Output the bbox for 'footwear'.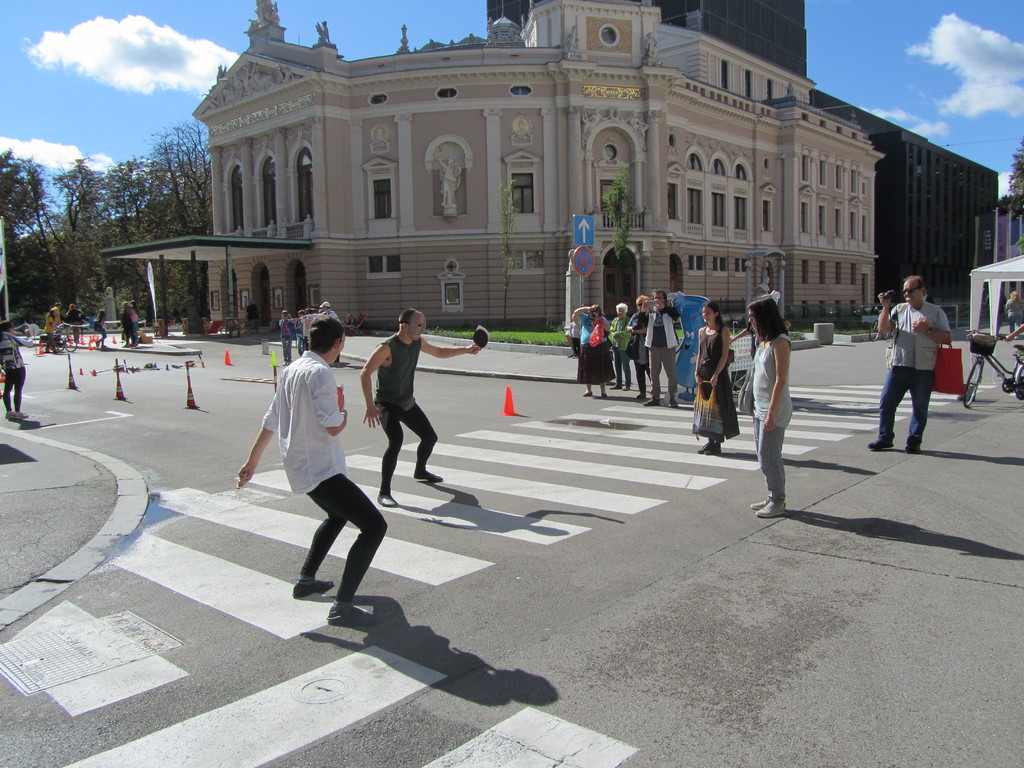
bbox(412, 471, 443, 482).
